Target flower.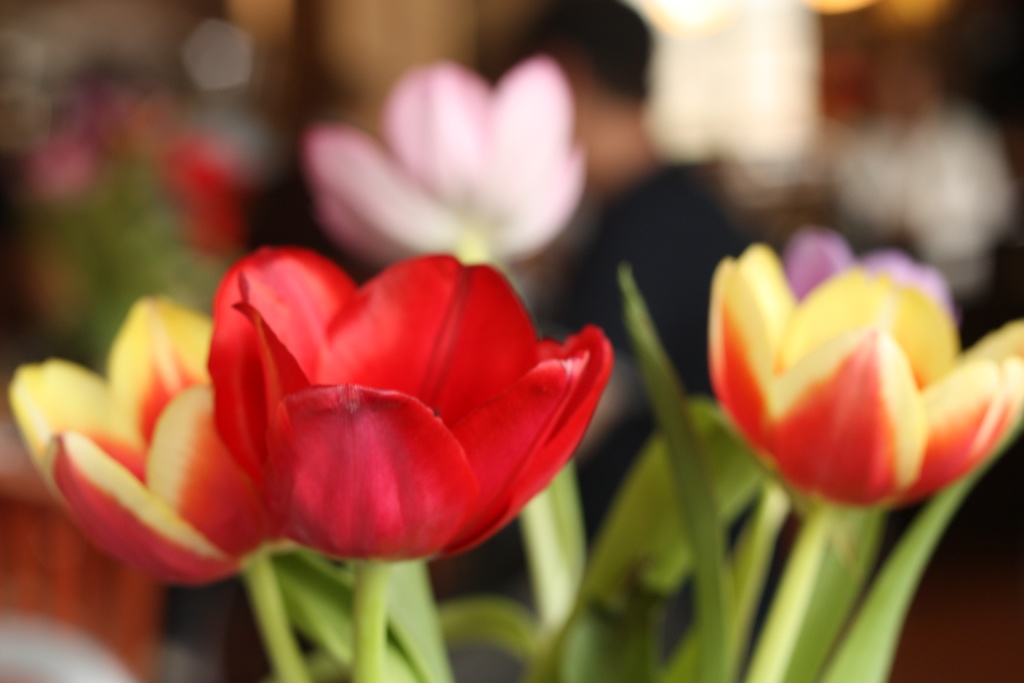
Target region: x1=304, y1=57, x2=586, y2=263.
